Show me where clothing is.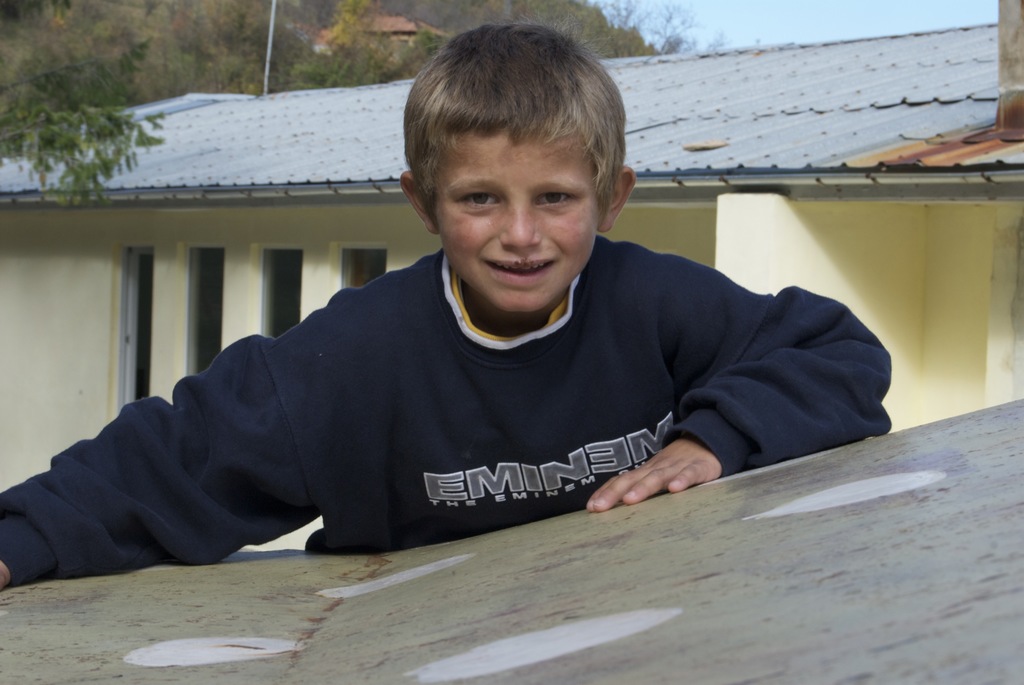
clothing is at bbox=[75, 196, 888, 547].
